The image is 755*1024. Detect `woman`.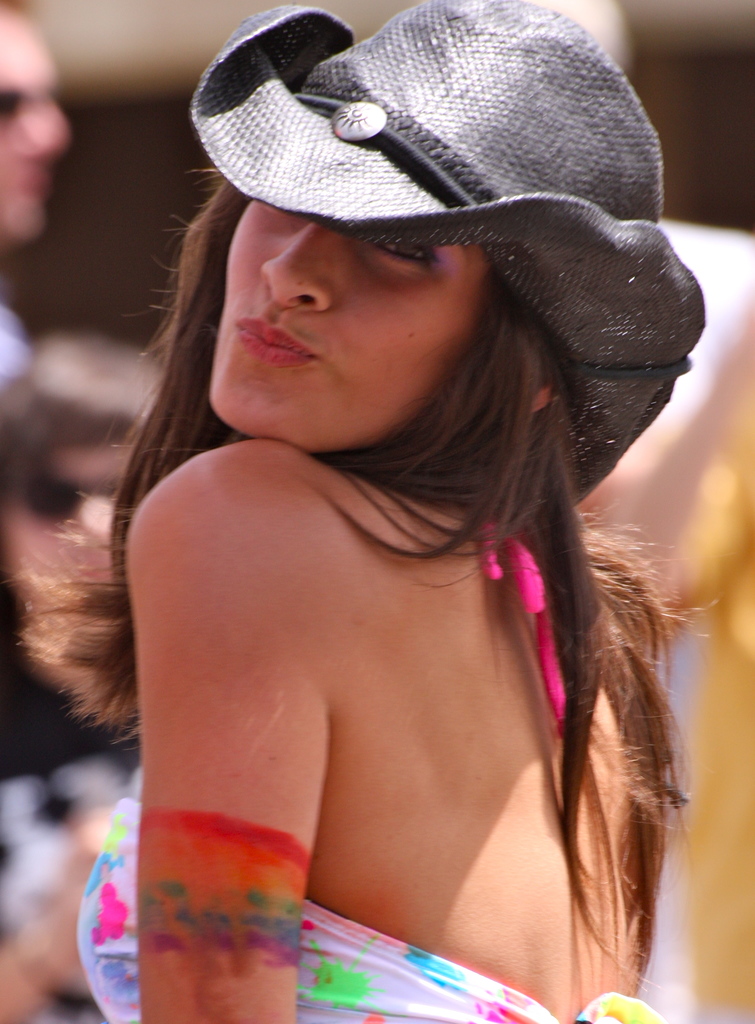
Detection: BBox(41, 6, 724, 1023).
